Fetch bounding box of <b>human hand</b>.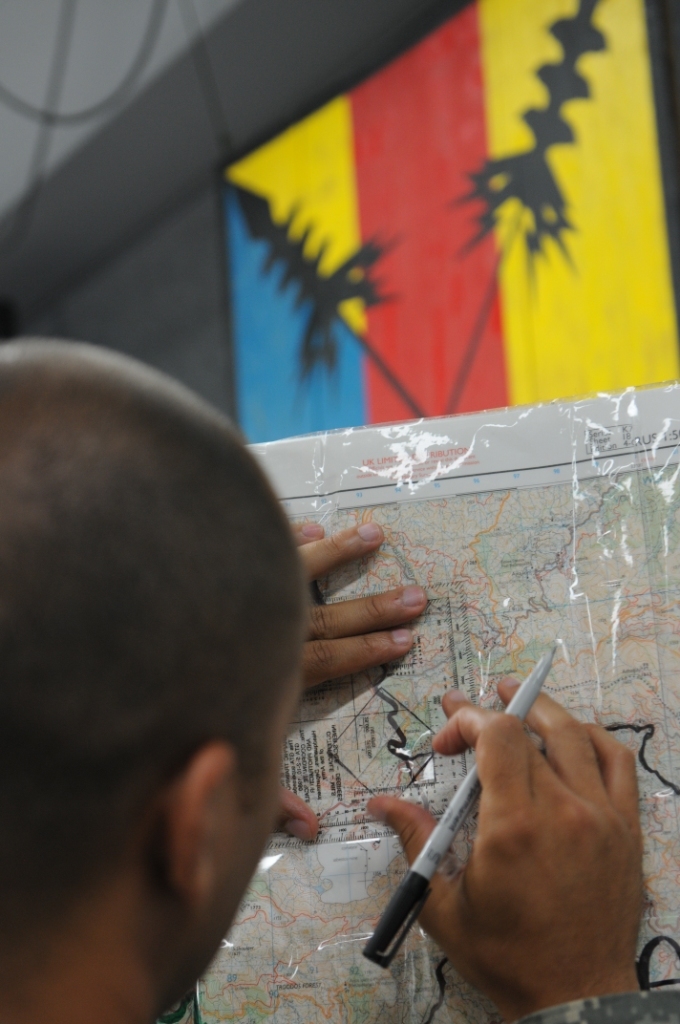
Bbox: bbox=[273, 515, 433, 849].
